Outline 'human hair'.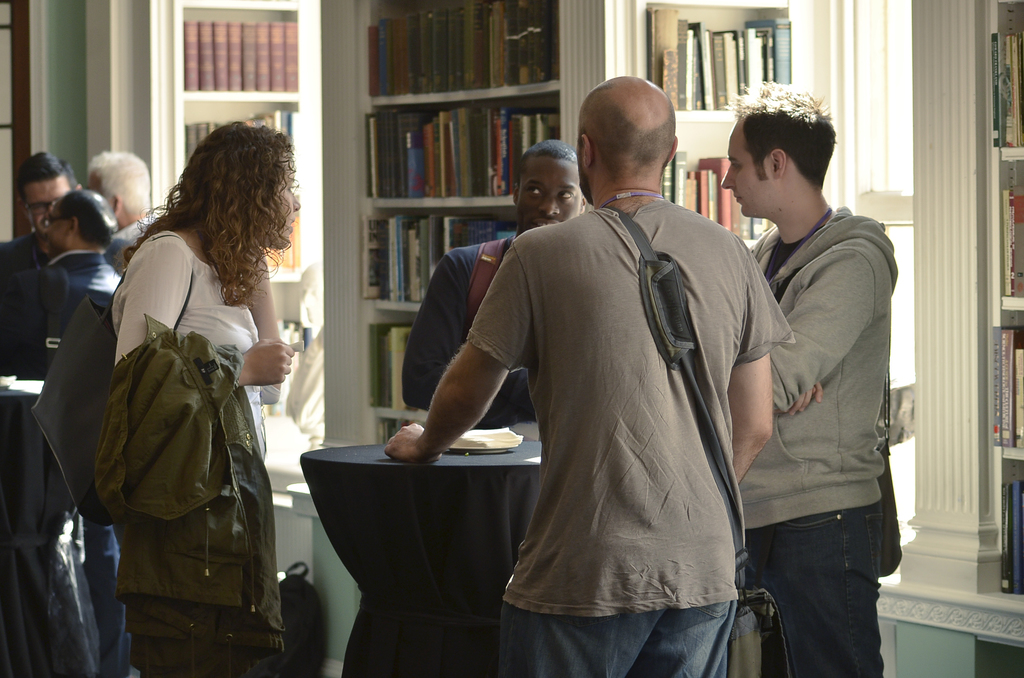
Outline: [x1=722, y1=82, x2=838, y2=190].
